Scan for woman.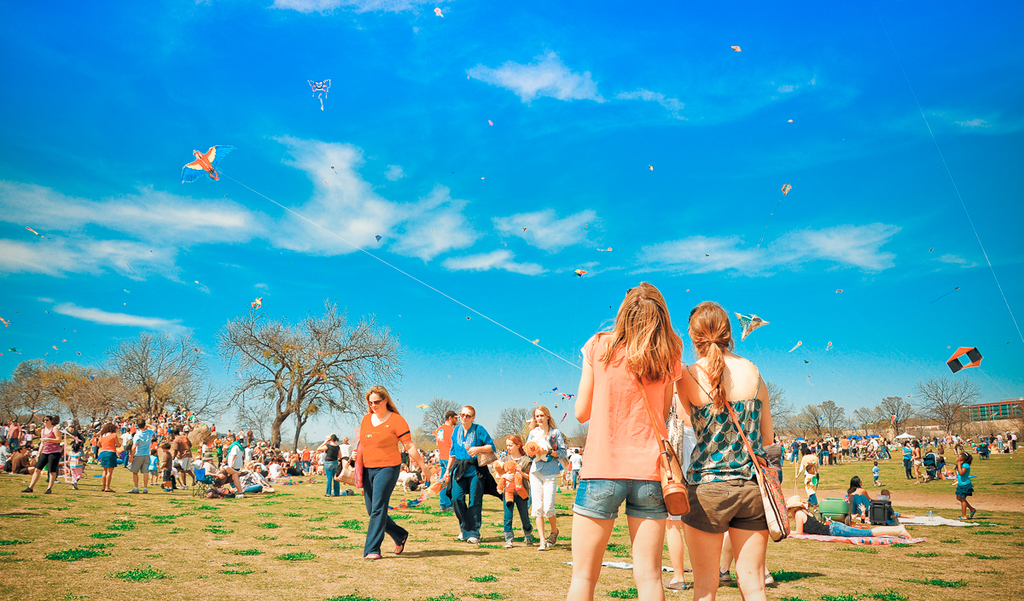
Scan result: bbox=[899, 440, 912, 479].
